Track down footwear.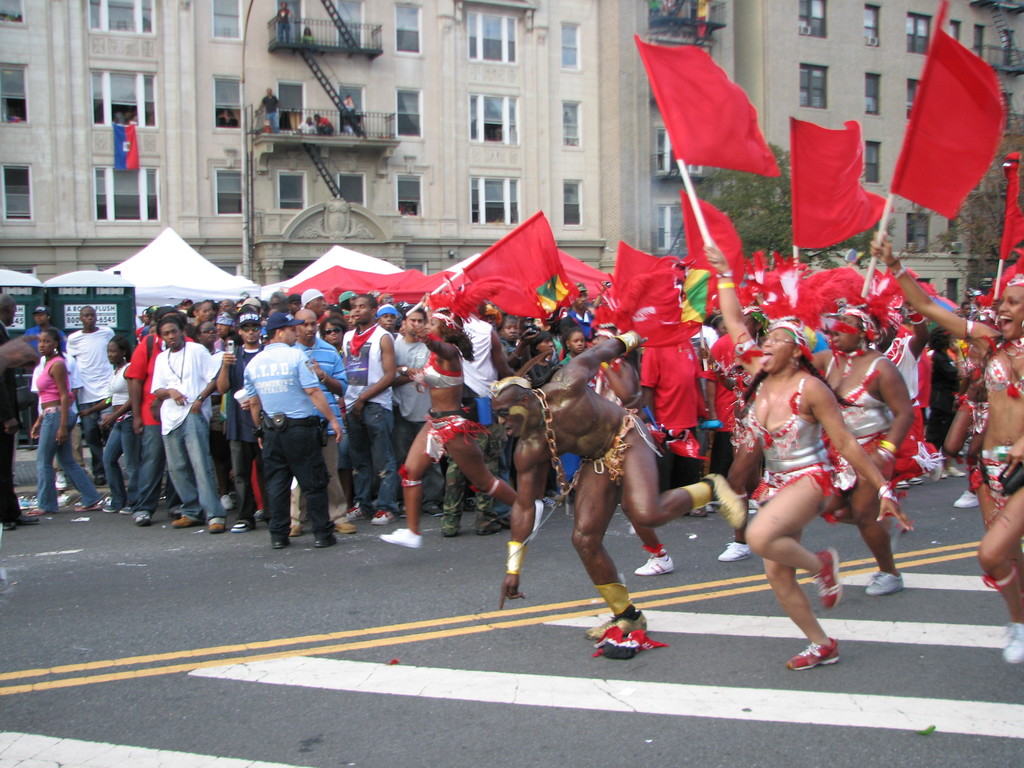
Tracked to Rect(946, 466, 966, 476).
